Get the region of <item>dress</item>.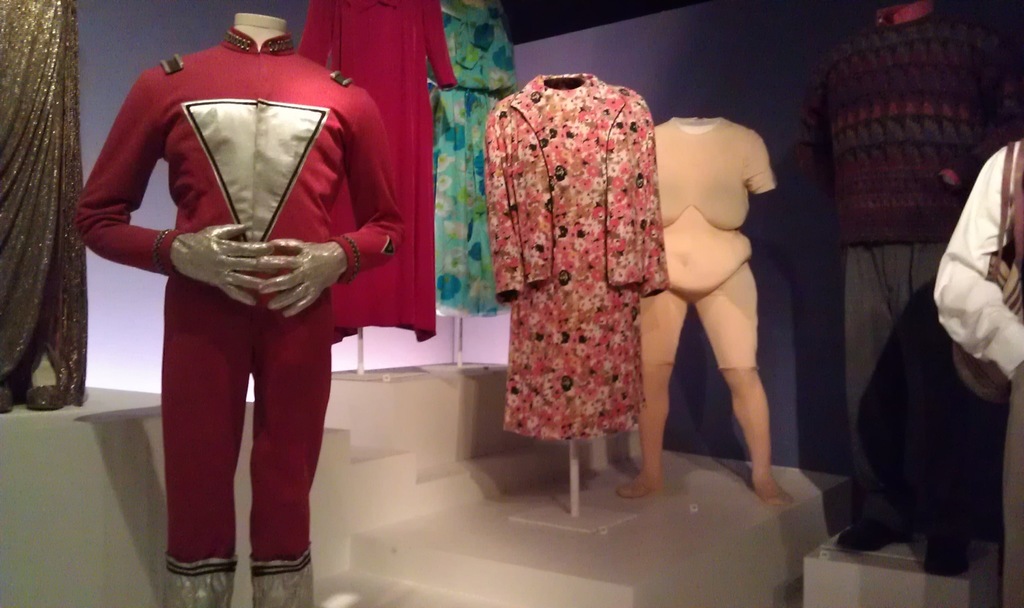
(x1=502, y1=71, x2=650, y2=437).
